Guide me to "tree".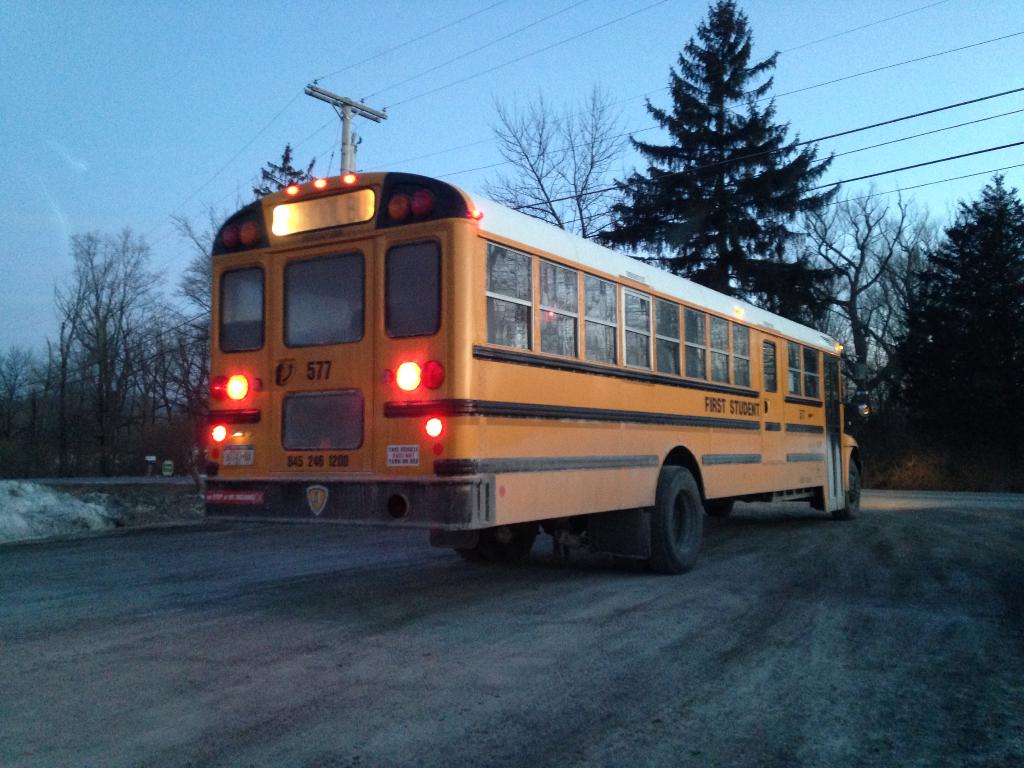
Guidance: bbox=[474, 85, 639, 244].
